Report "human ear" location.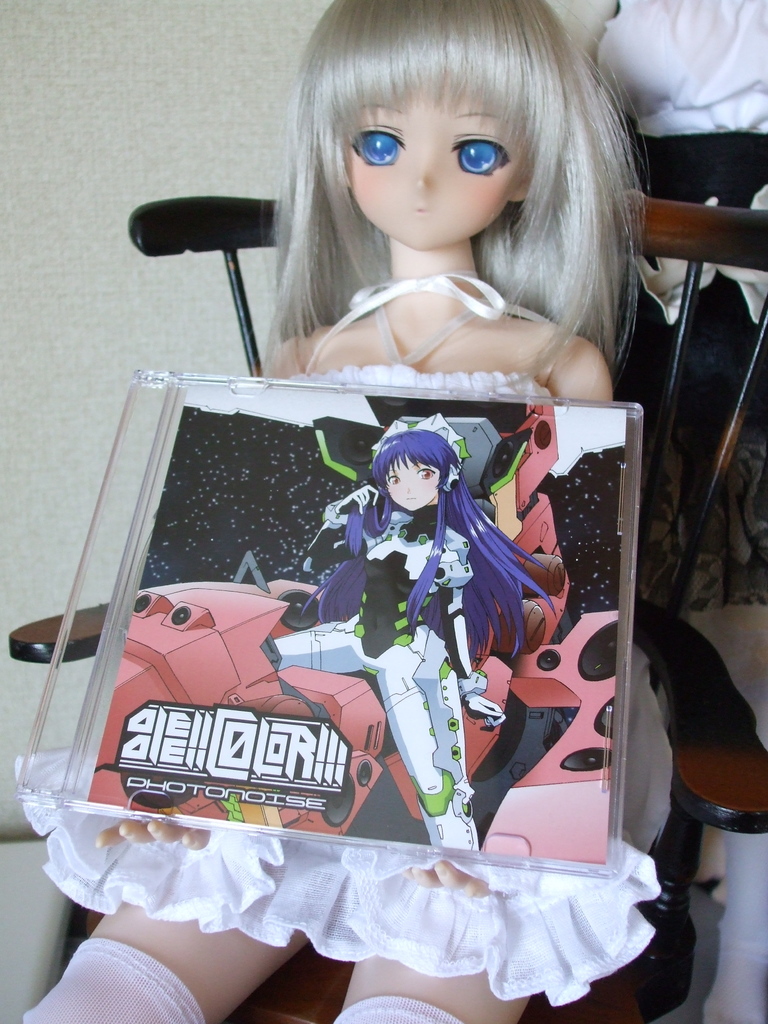
Report: [x1=510, y1=170, x2=538, y2=202].
